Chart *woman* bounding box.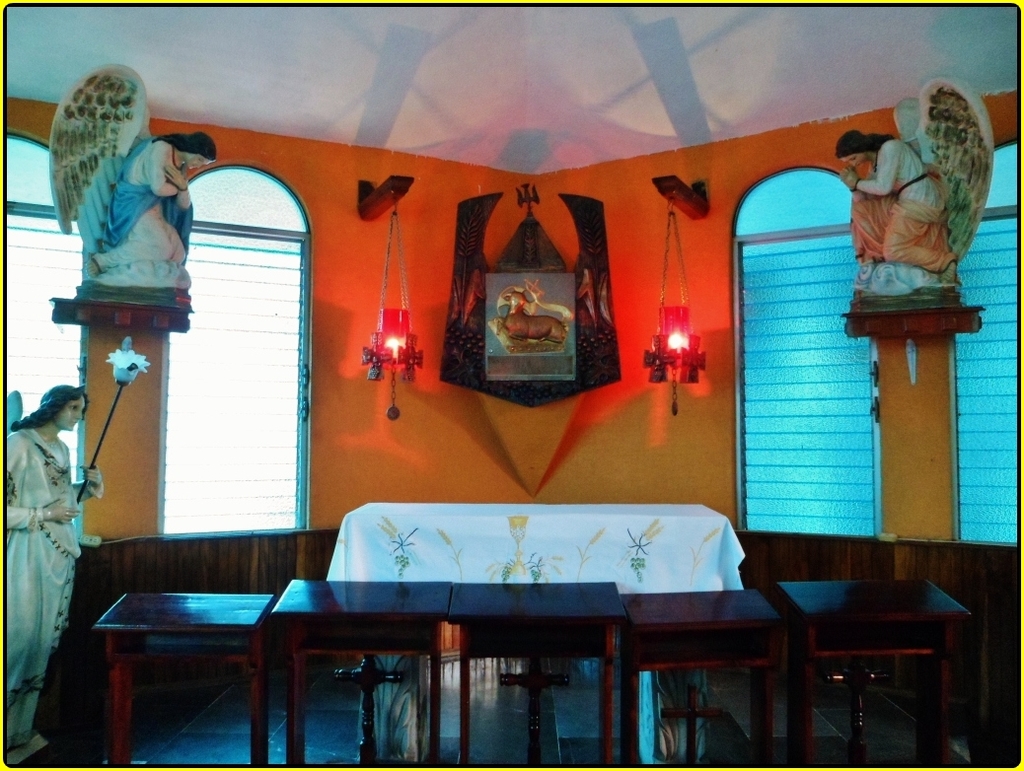
Charted: bbox=[833, 78, 993, 285].
